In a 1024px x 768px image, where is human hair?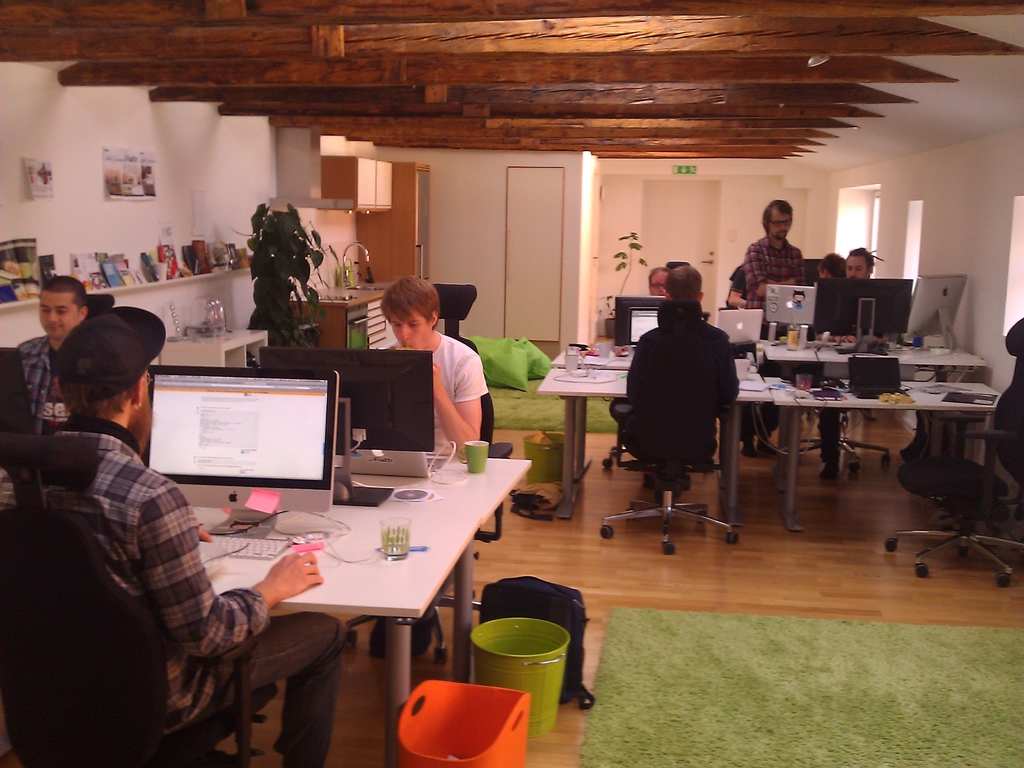
[left=60, top=378, right=136, bottom=430].
